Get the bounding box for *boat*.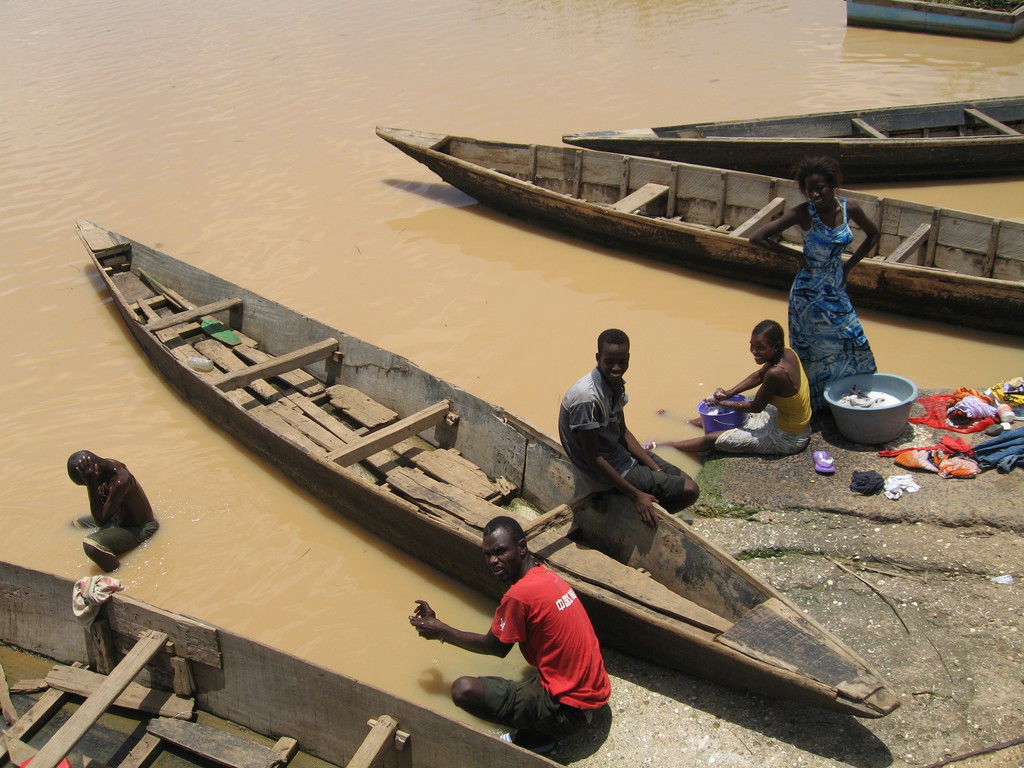
(562,95,1023,196).
